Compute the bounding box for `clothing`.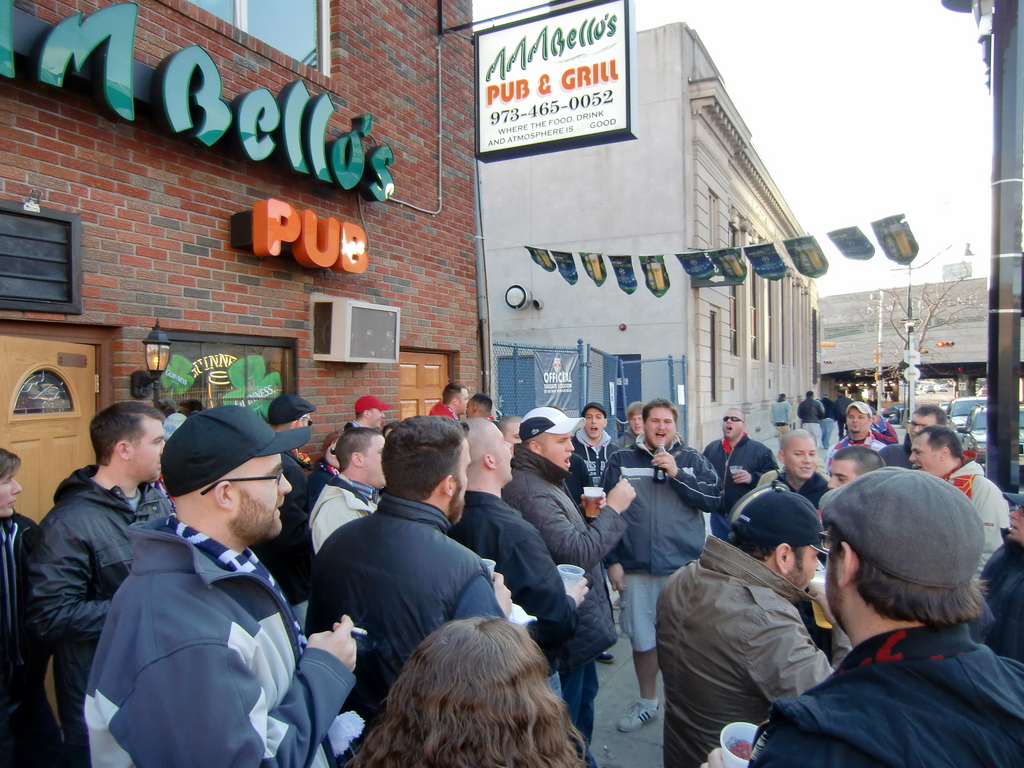
Rect(0, 498, 81, 767).
